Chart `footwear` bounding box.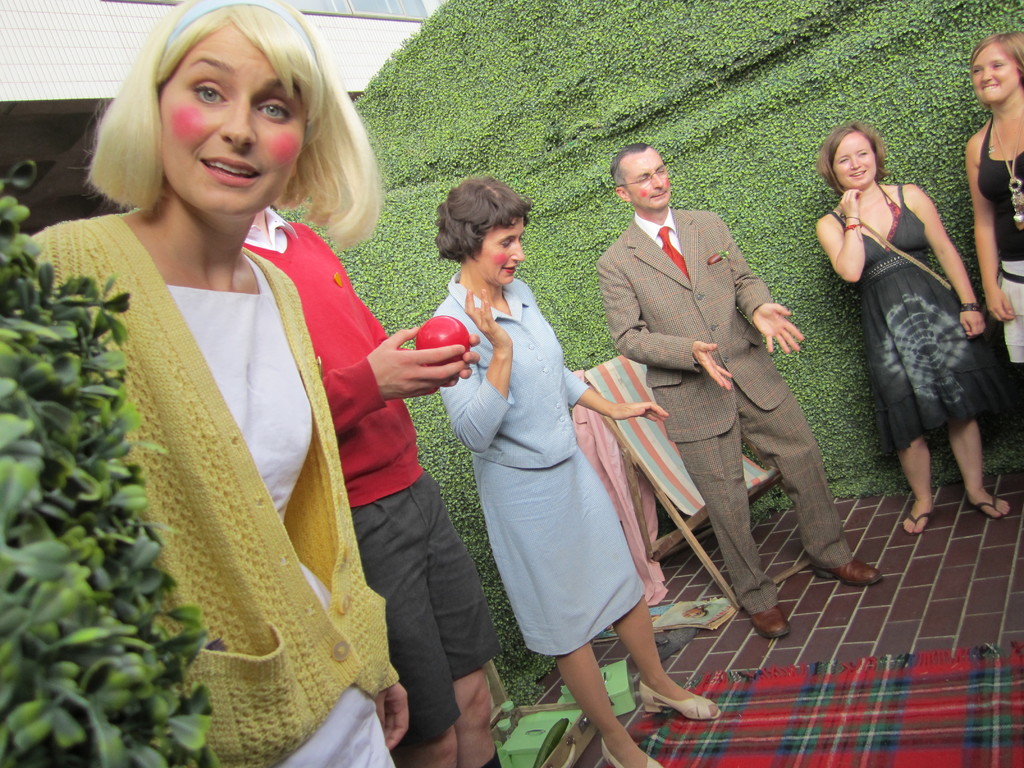
Charted: [x1=636, y1=656, x2=707, y2=740].
